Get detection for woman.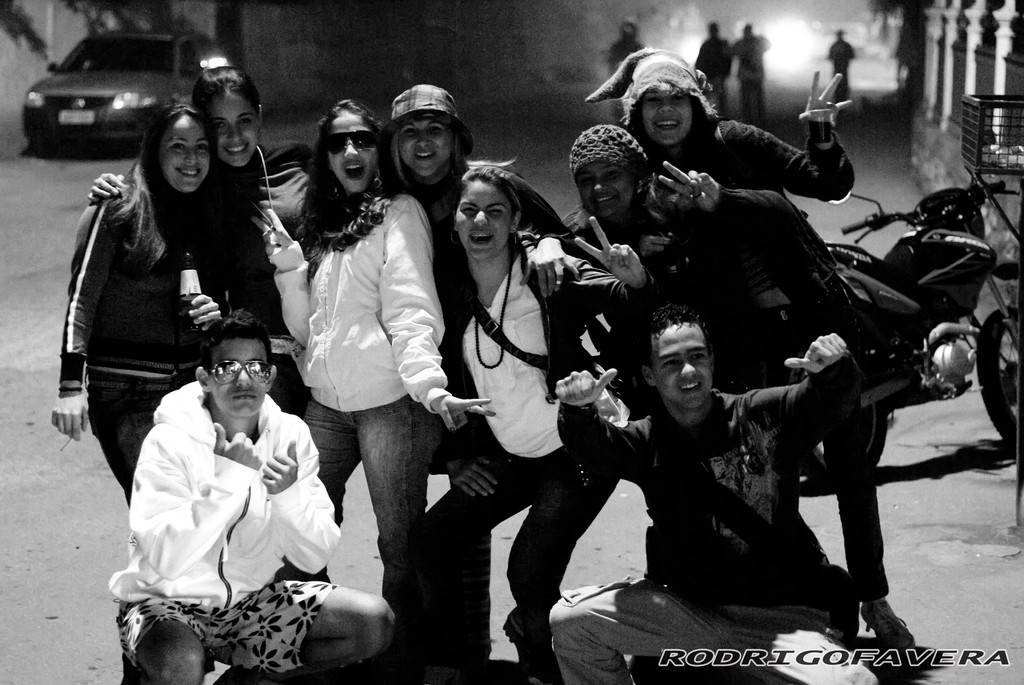
Detection: rect(554, 125, 856, 404).
